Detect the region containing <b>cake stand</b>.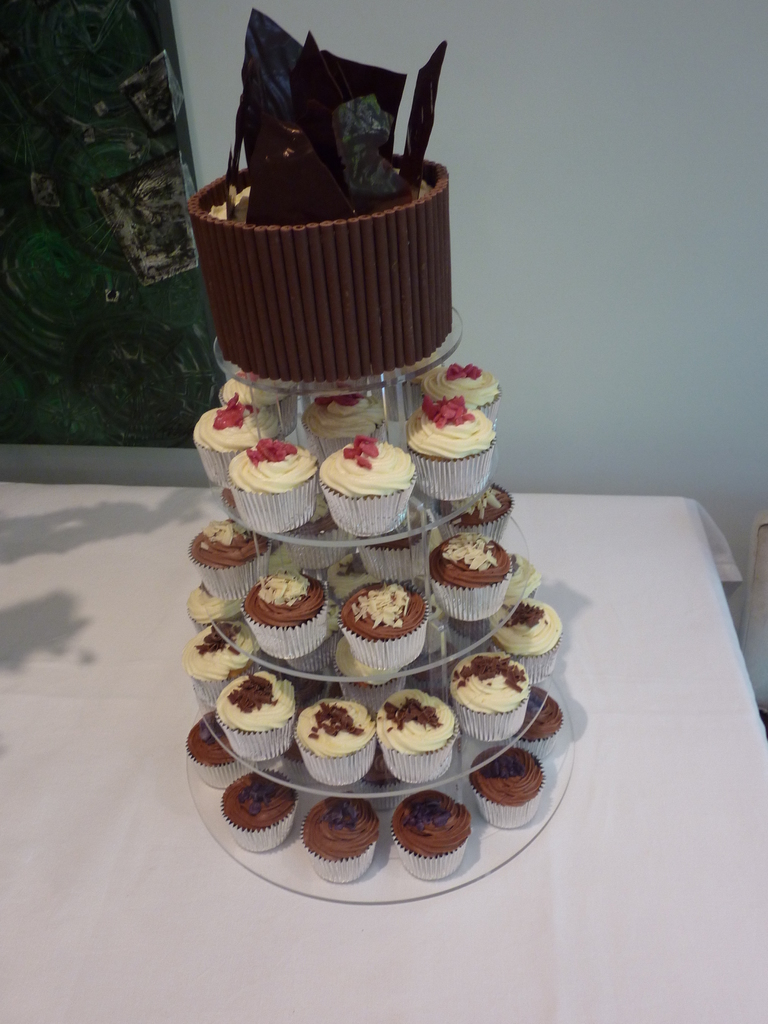
left=185, top=330, right=580, bottom=895.
